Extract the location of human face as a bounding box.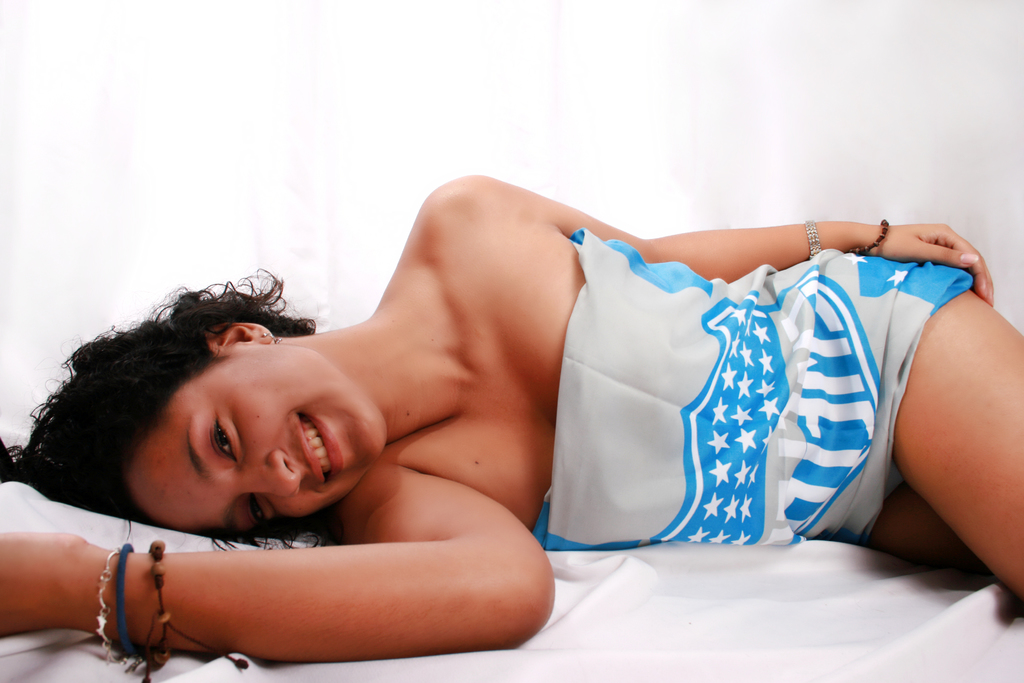
rect(129, 350, 385, 541).
